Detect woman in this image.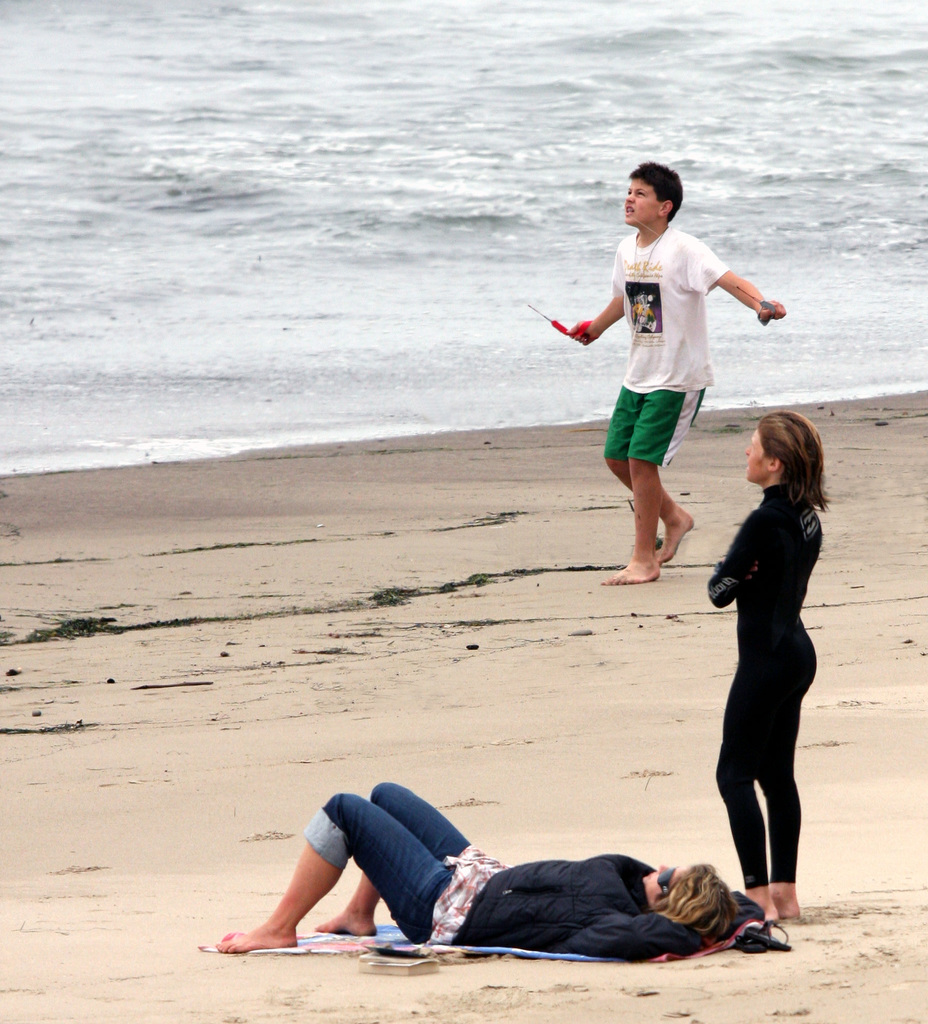
Detection: BBox(696, 412, 849, 932).
